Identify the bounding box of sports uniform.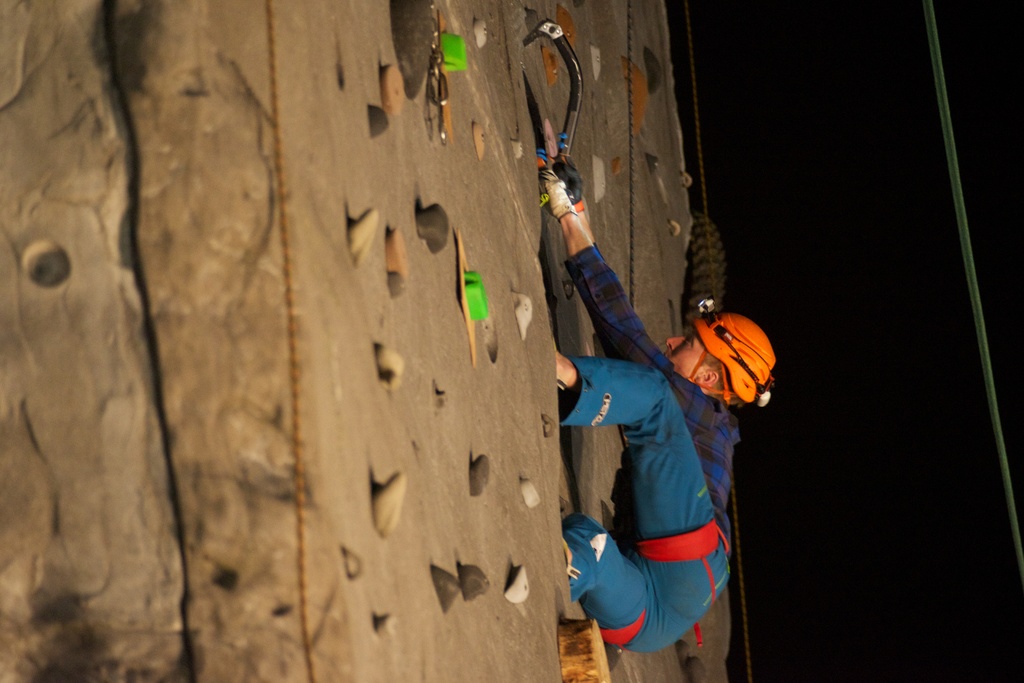
[538, 150, 777, 653].
